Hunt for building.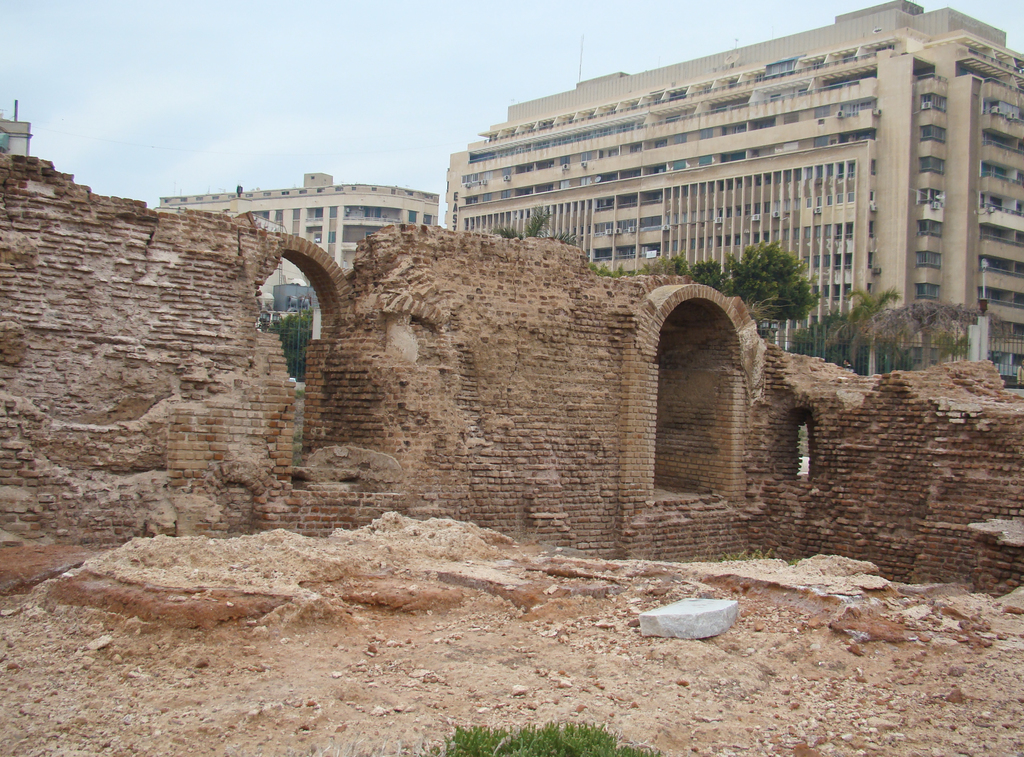
Hunted down at bbox=[443, 0, 1023, 390].
